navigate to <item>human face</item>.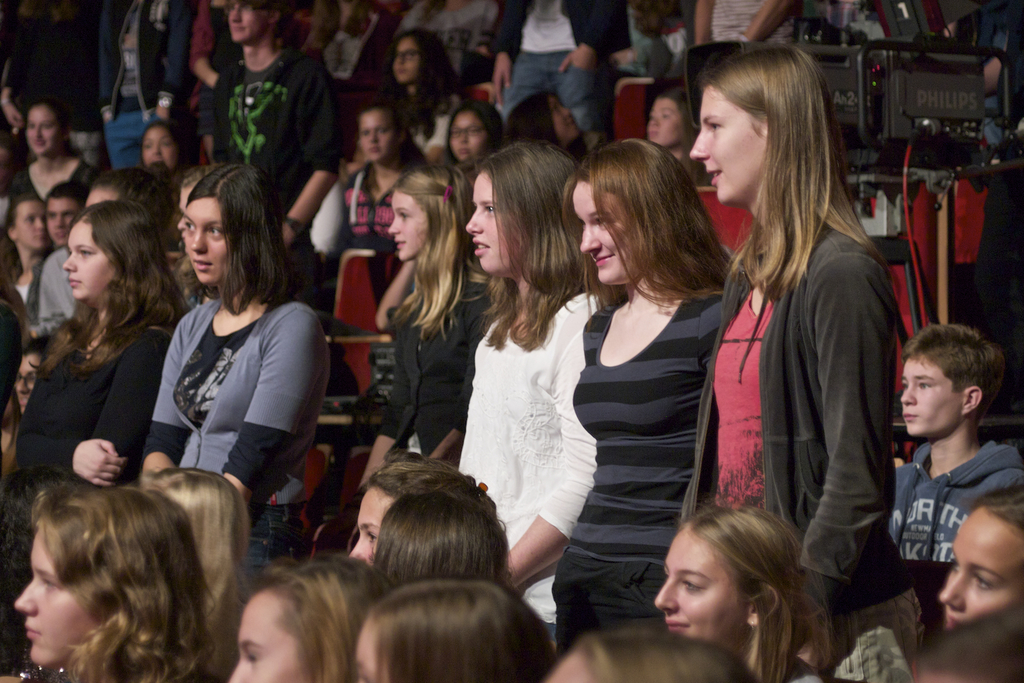
Navigation target: crop(223, 587, 304, 682).
